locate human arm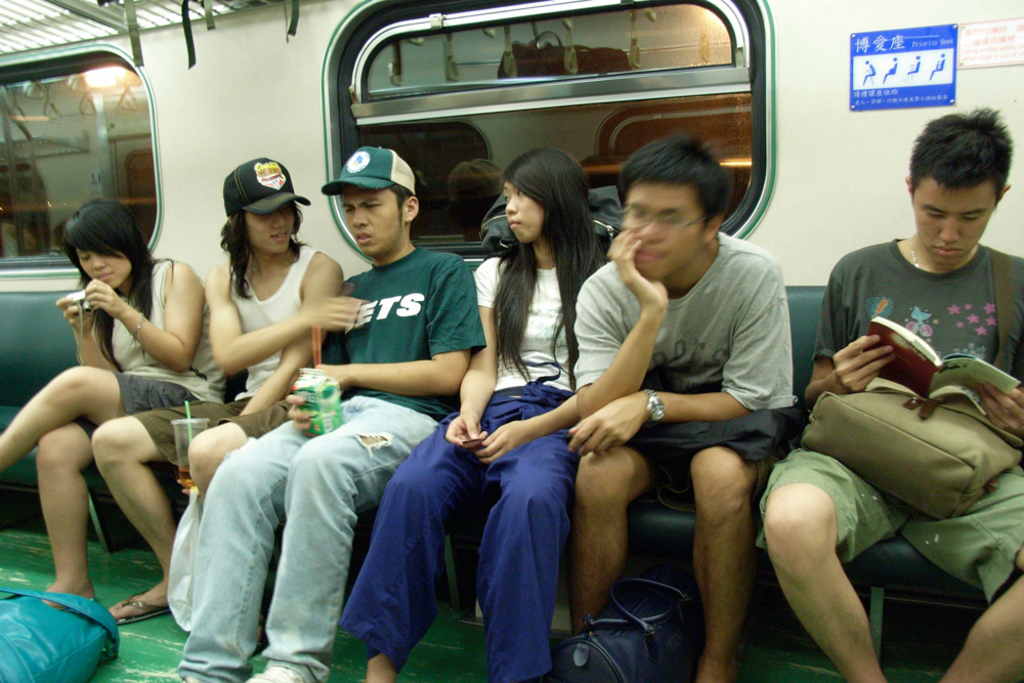
(left=92, top=258, right=196, bottom=369)
